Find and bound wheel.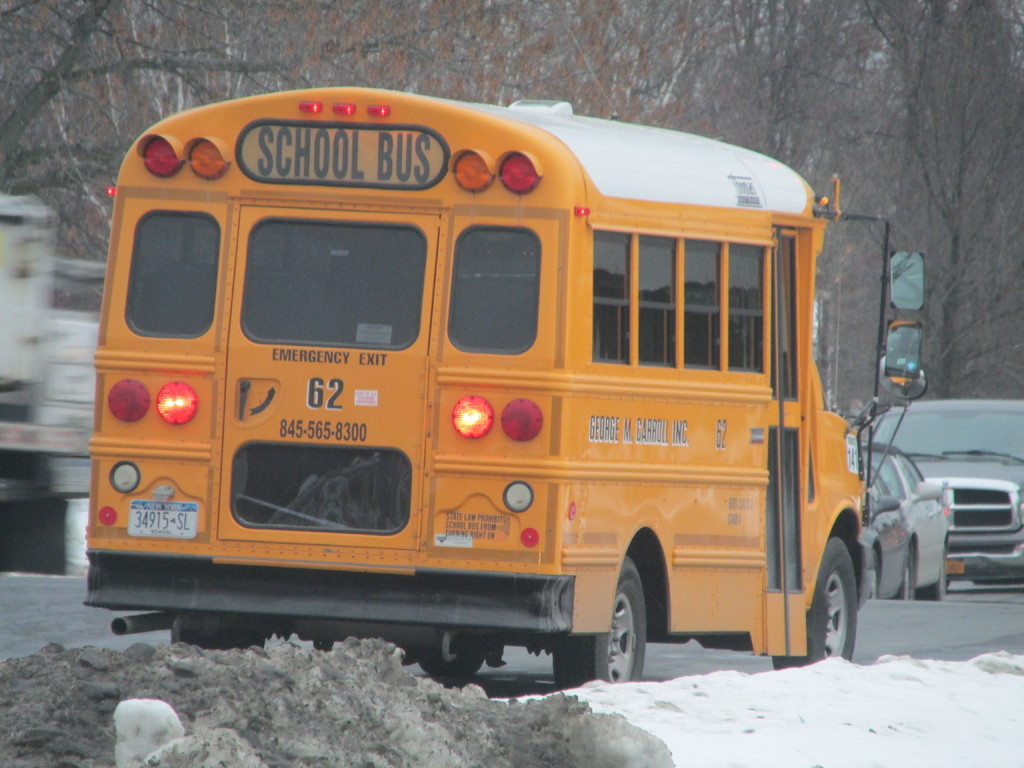
Bound: region(915, 559, 946, 604).
